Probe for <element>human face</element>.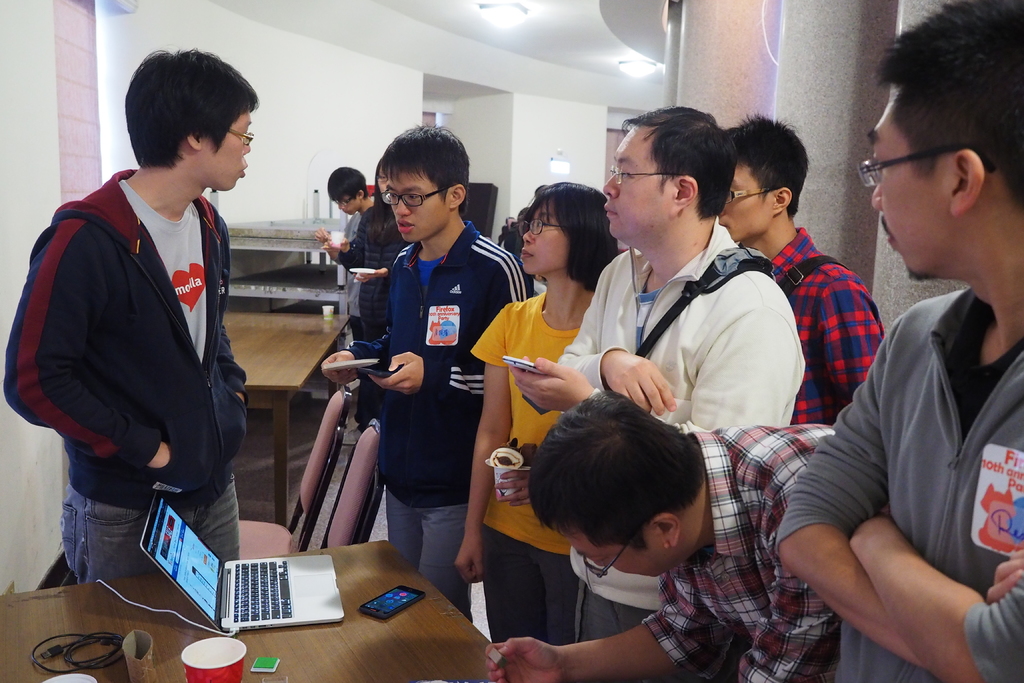
Probe result: <region>604, 127, 674, 243</region>.
